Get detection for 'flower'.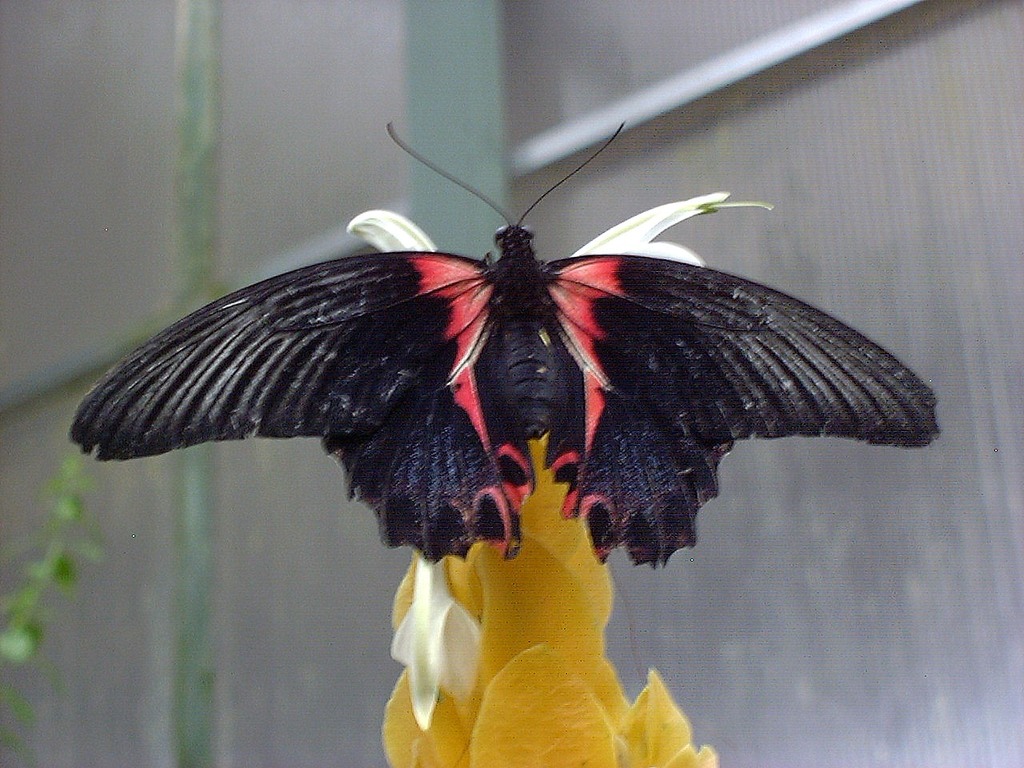
Detection: [left=391, top=544, right=492, bottom=729].
